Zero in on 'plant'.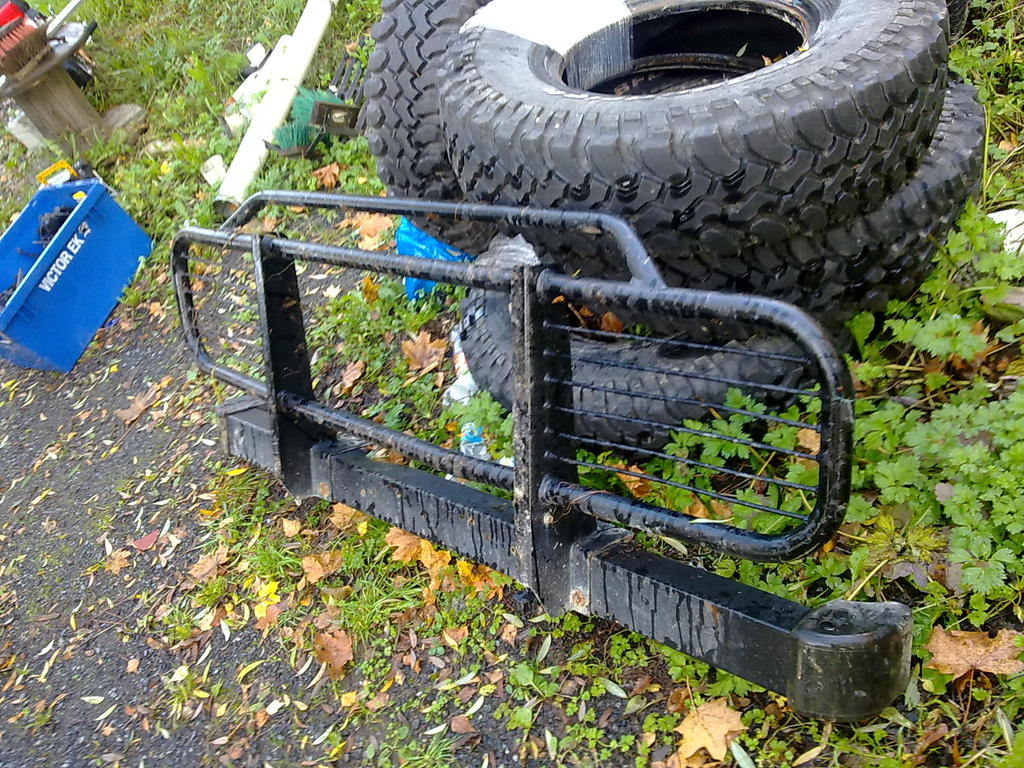
Zeroed in: [left=80, top=111, right=134, bottom=164].
